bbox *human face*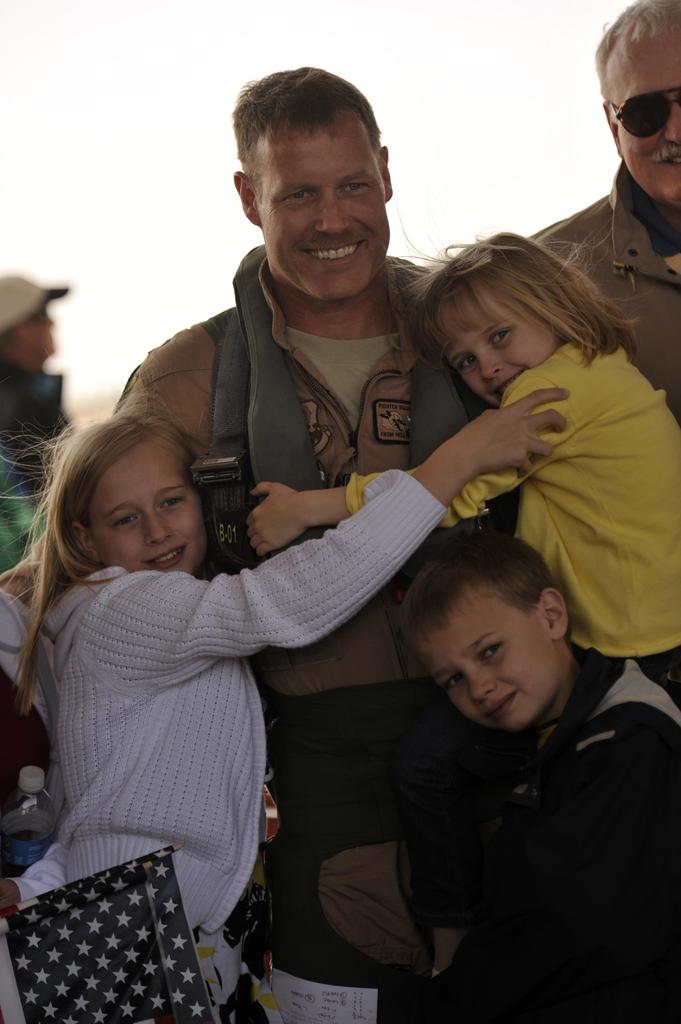
[445,278,570,393]
